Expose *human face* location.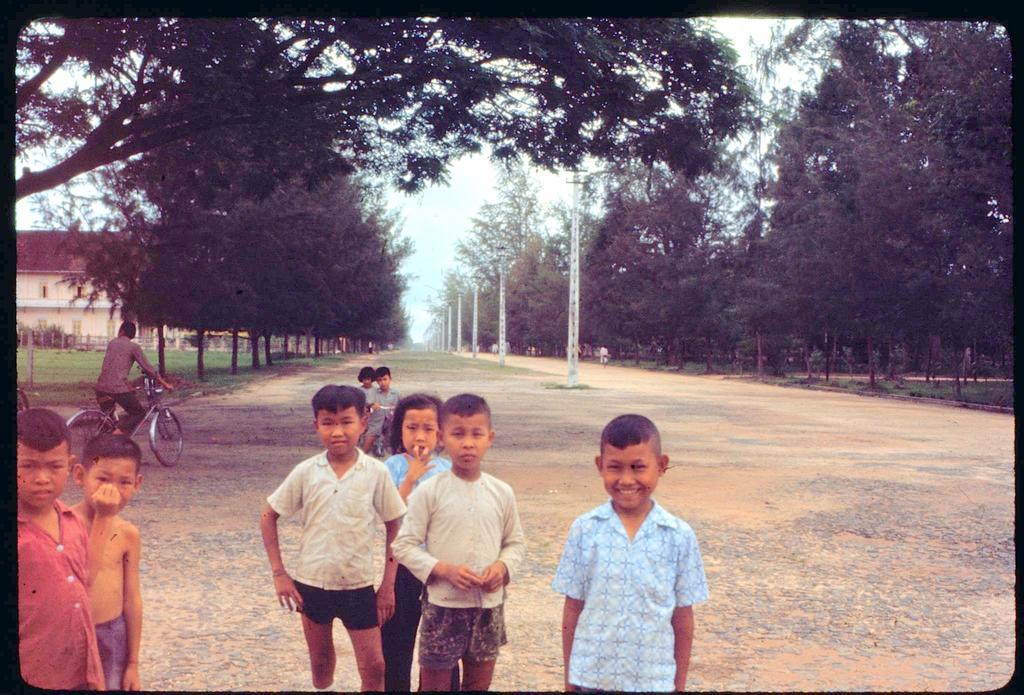
Exposed at 15, 435, 73, 514.
